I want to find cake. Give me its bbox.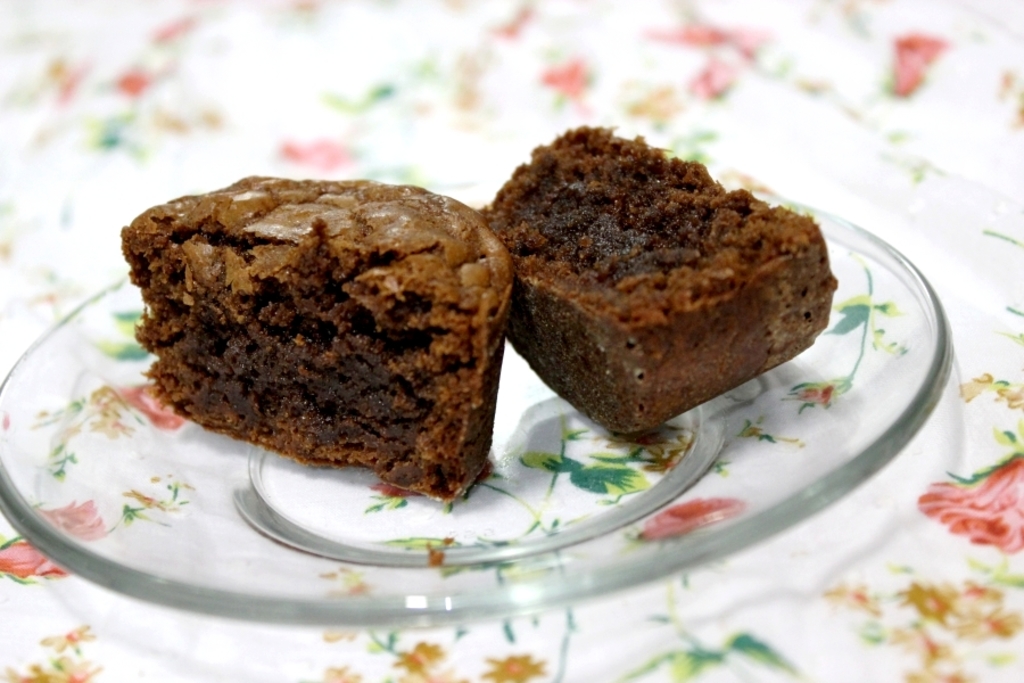
(493,118,837,434).
